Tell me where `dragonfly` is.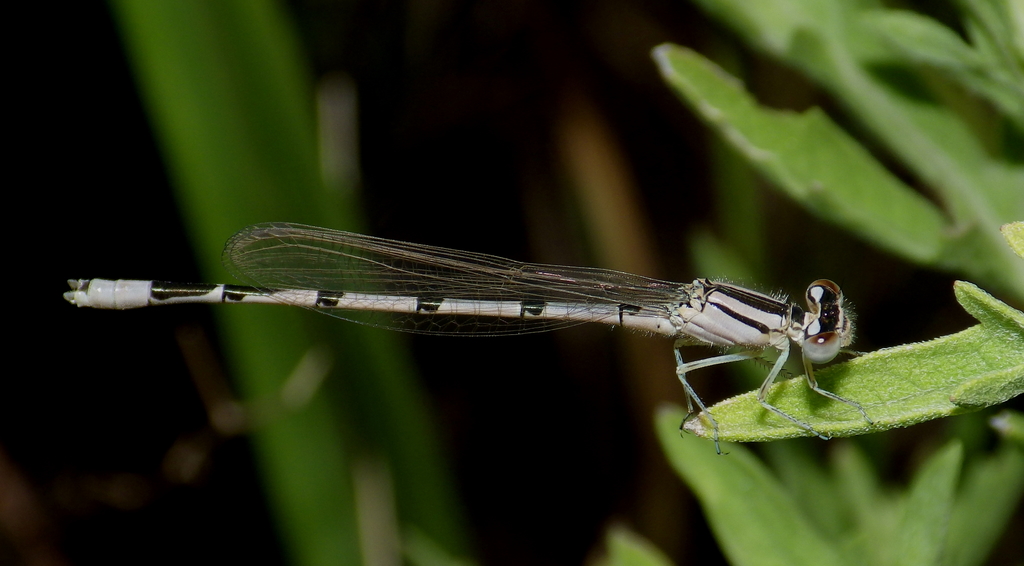
`dragonfly` is at {"left": 63, "top": 206, "right": 872, "bottom": 455}.
